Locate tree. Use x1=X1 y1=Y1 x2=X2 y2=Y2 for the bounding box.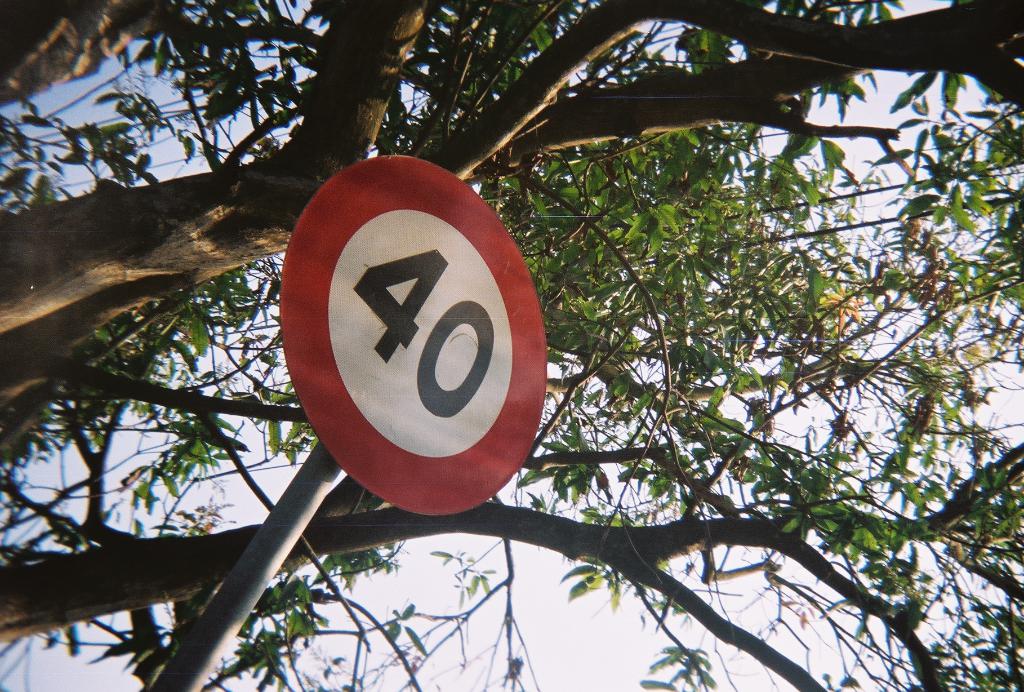
x1=3 y1=15 x2=1023 y2=661.
